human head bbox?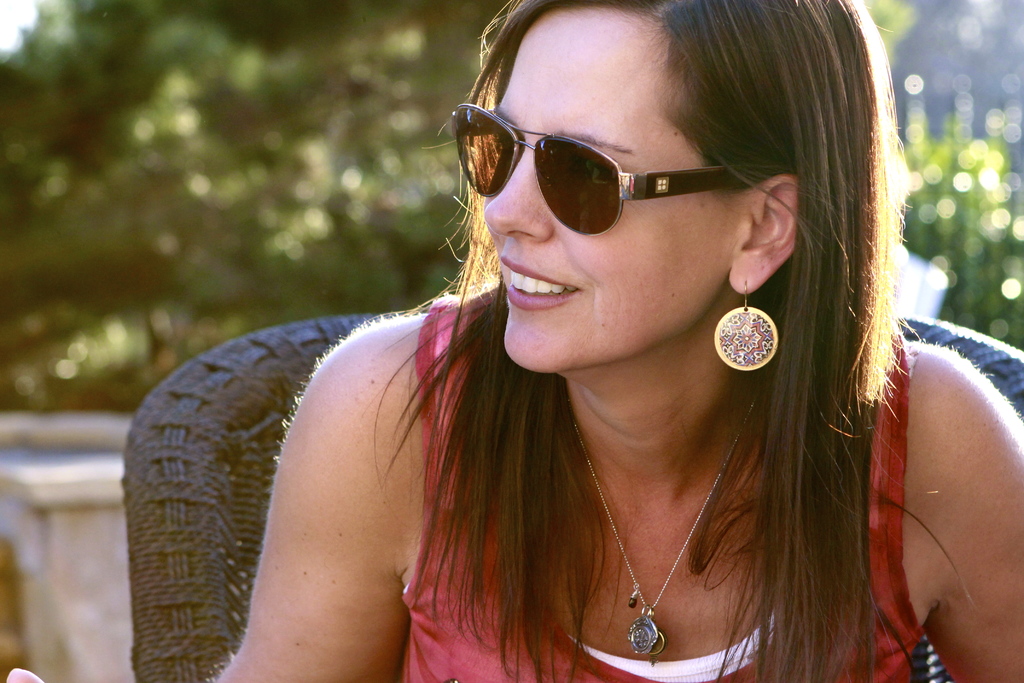
BBox(428, 8, 852, 369)
